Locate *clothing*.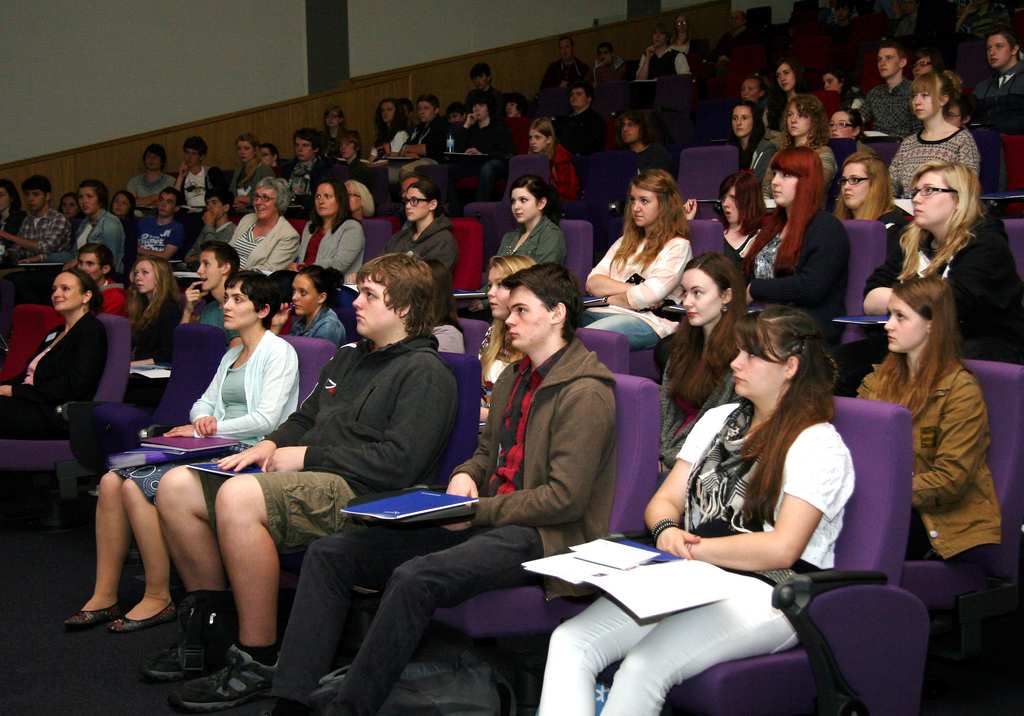
Bounding box: bbox(870, 85, 919, 158).
